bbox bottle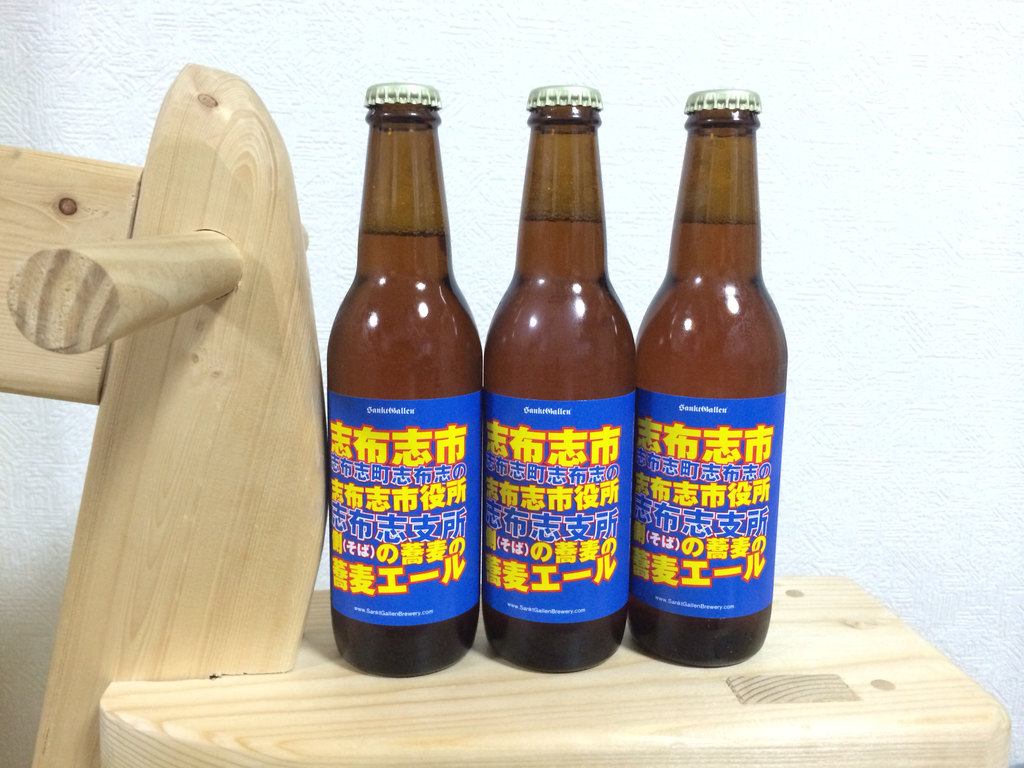
<bbox>630, 88, 787, 668</bbox>
